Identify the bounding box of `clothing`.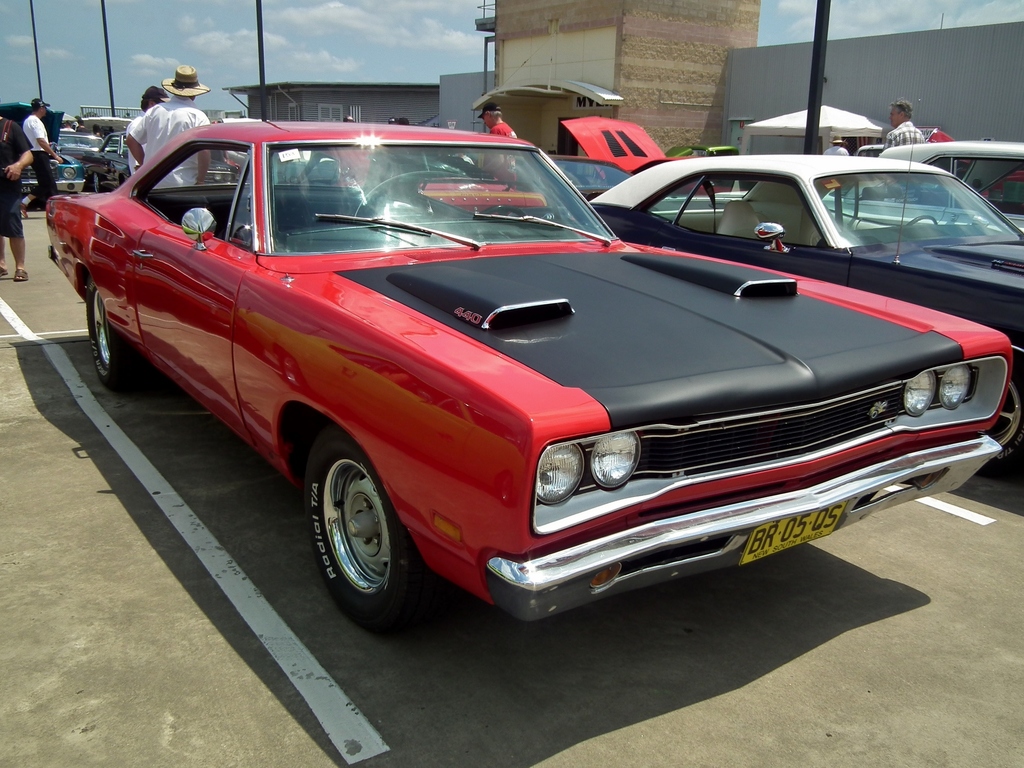
x1=76 y1=125 x2=89 y2=132.
